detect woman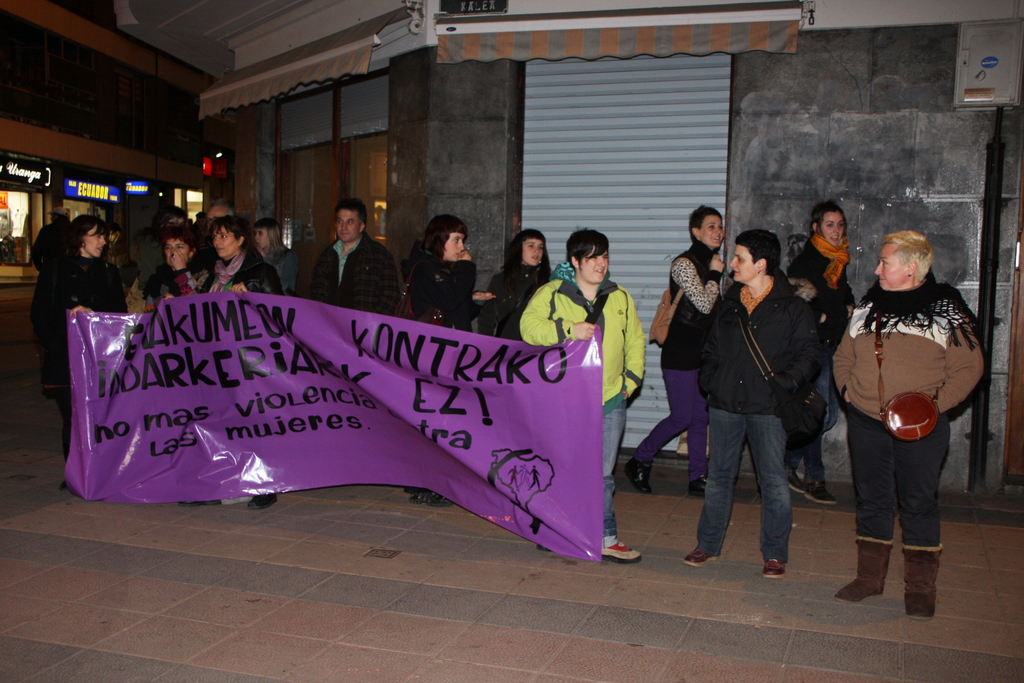
[829, 206, 980, 620]
